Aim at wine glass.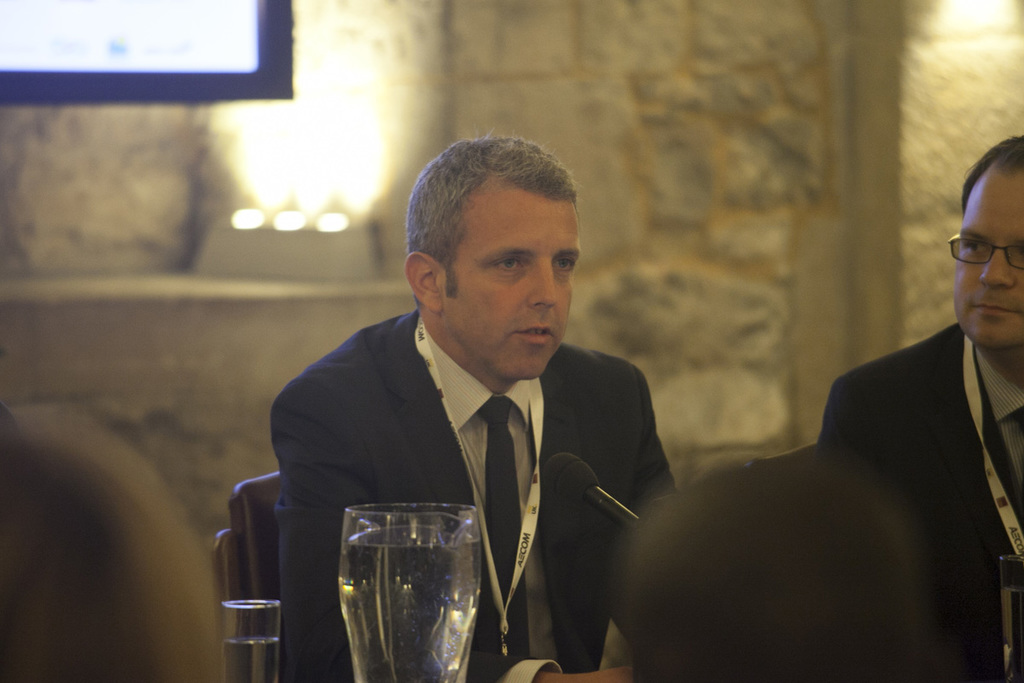
Aimed at l=335, t=505, r=486, b=681.
